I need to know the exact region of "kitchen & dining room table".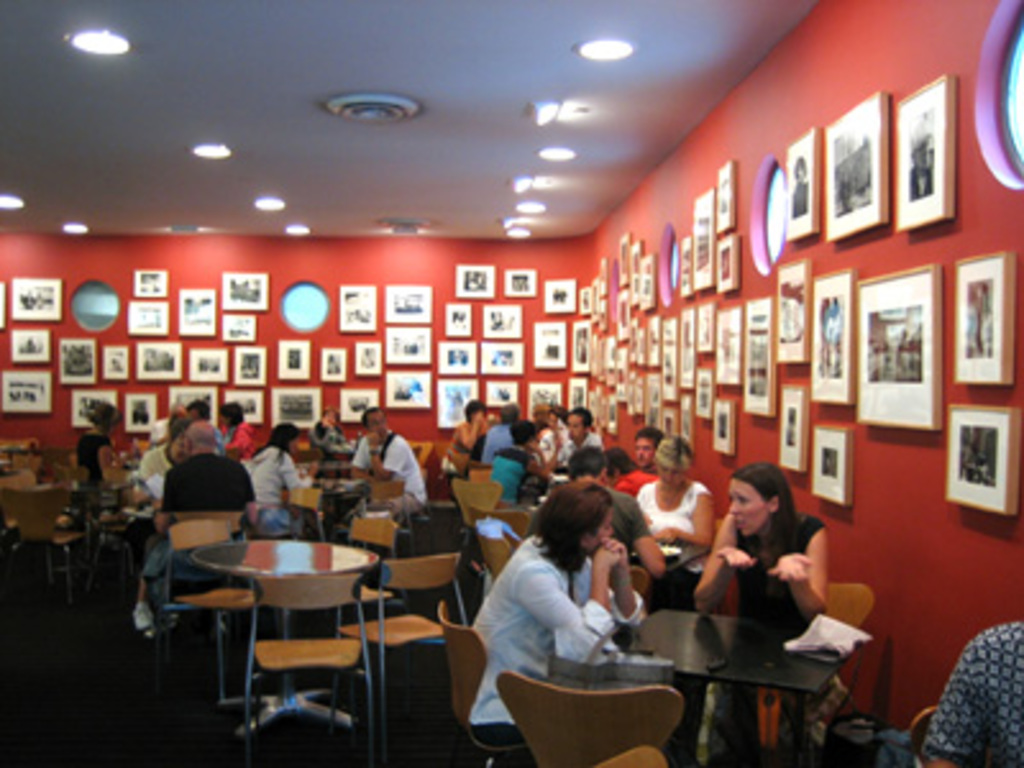
Region: <bbox>108, 499, 497, 730</bbox>.
